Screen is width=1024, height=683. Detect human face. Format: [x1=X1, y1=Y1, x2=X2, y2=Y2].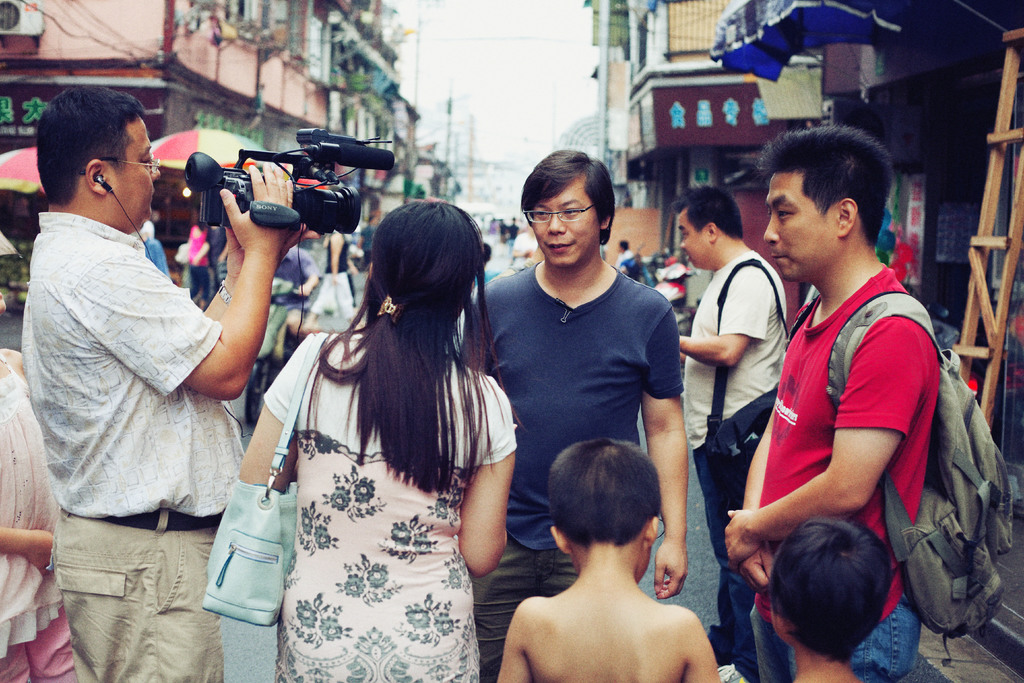
[x1=676, y1=208, x2=708, y2=270].
